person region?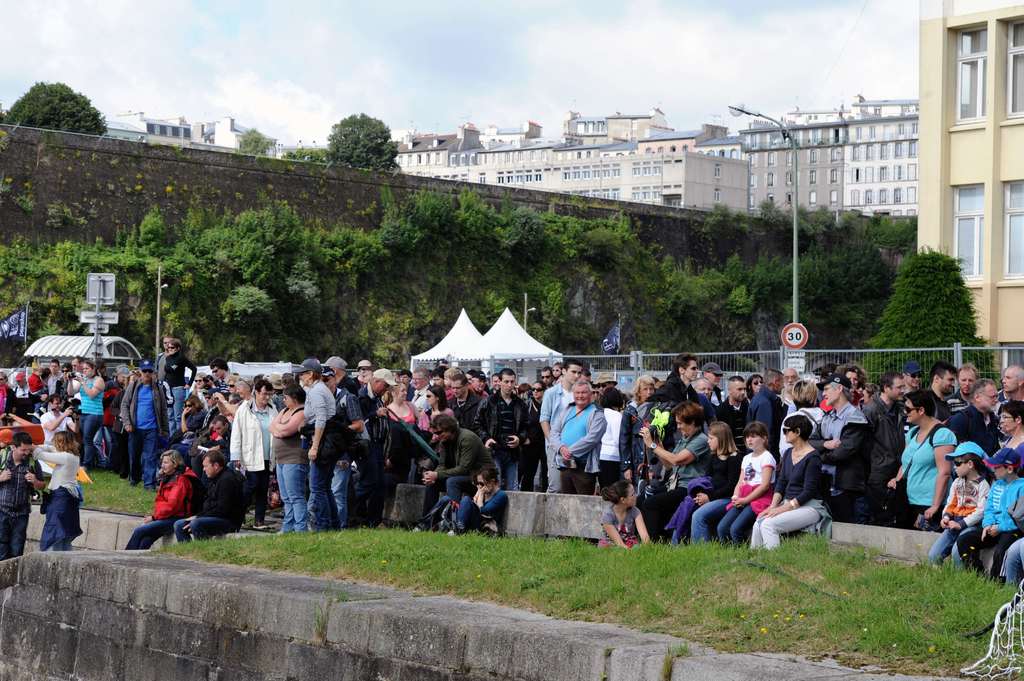
442 459 509 538
